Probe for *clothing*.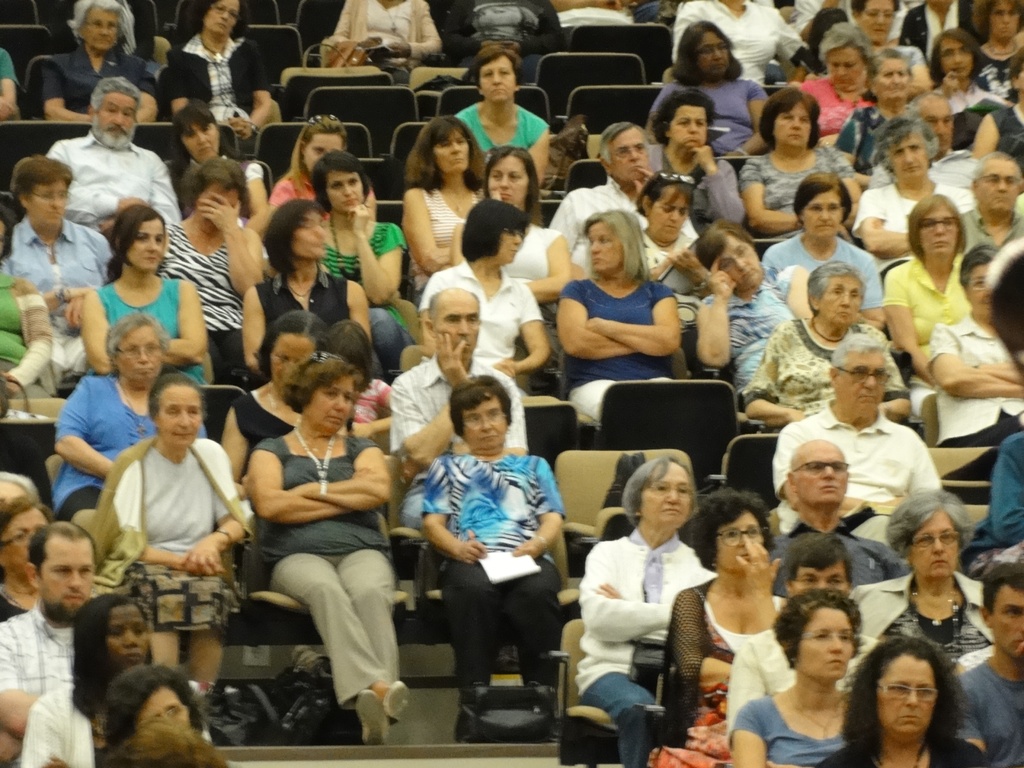
Probe result: Rect(28, 36, 154, 117).
